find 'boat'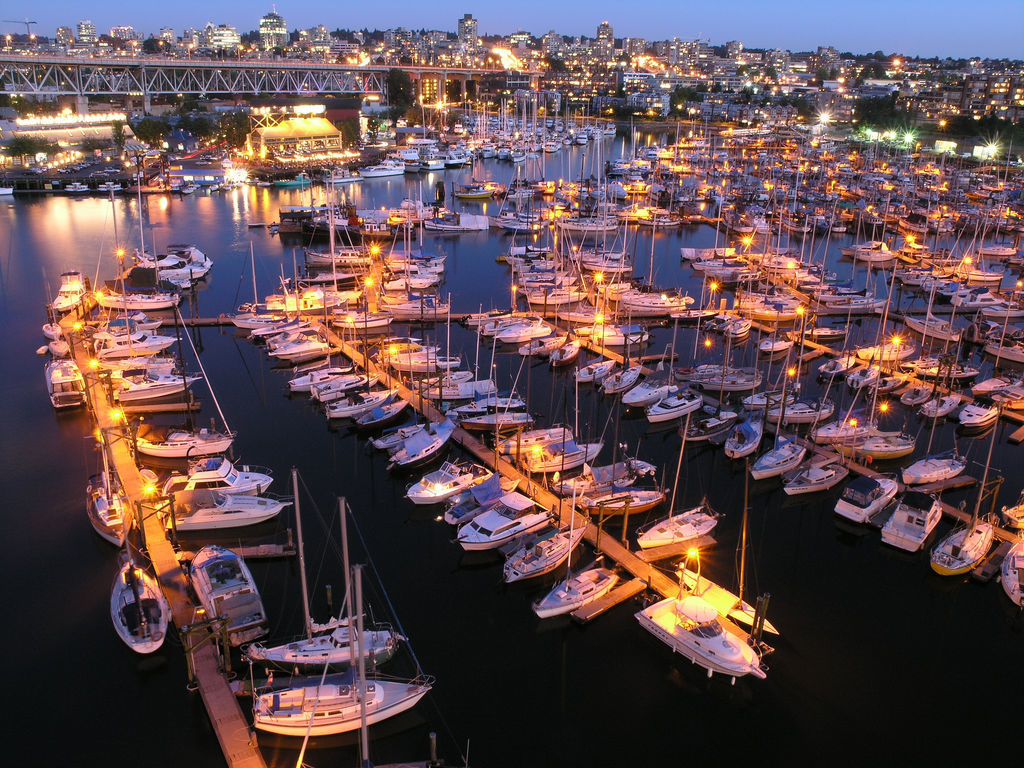
select_region(411, 245, 444, 271)
